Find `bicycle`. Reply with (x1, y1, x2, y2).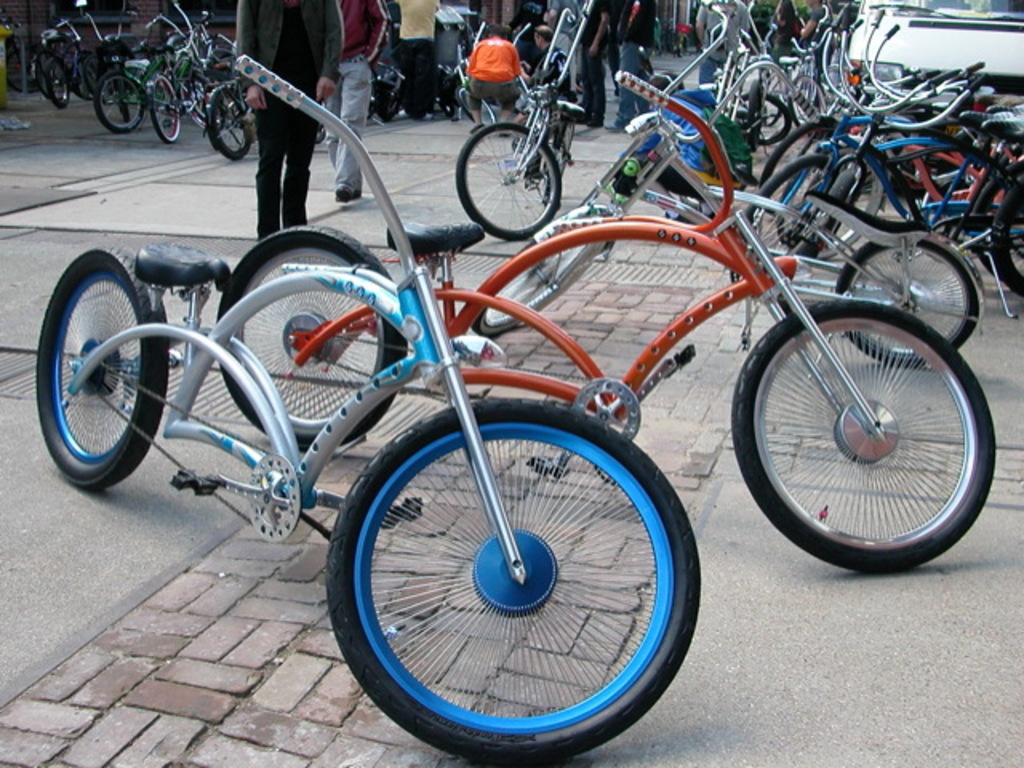
(450, 46, 590, 243).
